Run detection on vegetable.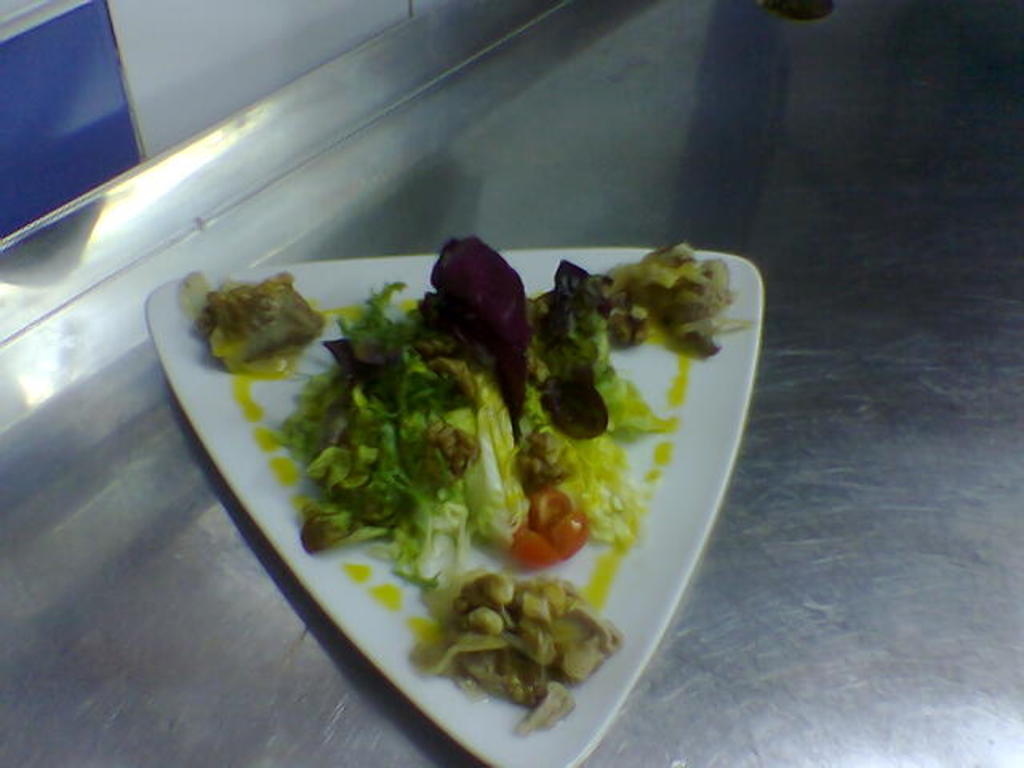
Result: rect(419, 570, 622, 734).
